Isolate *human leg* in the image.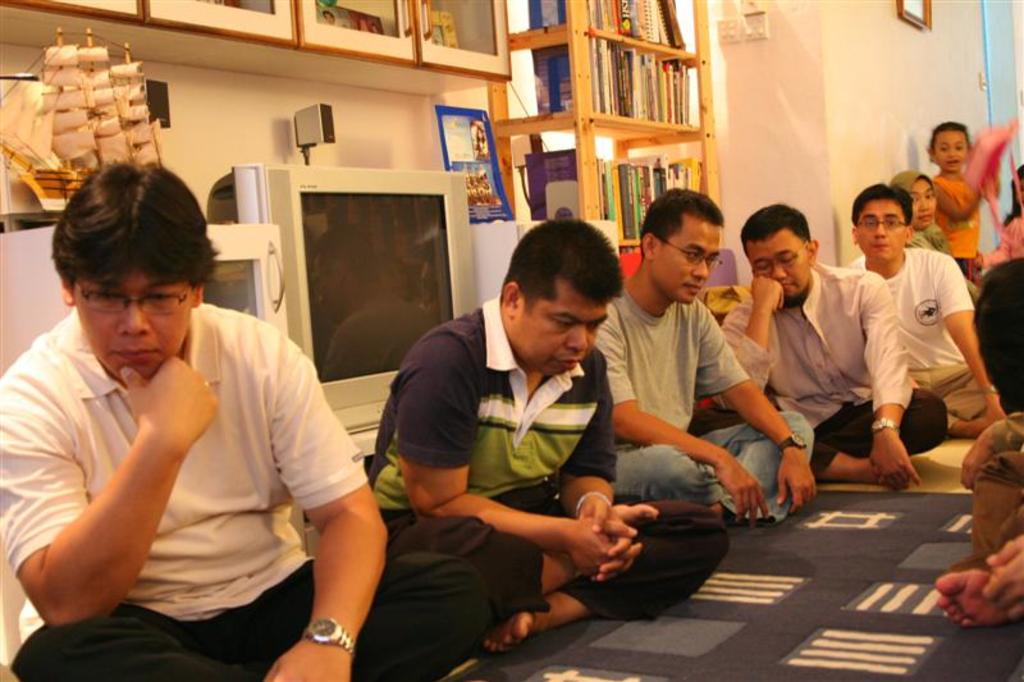
Isolated region: select_region(919, 362, 996, 427).
